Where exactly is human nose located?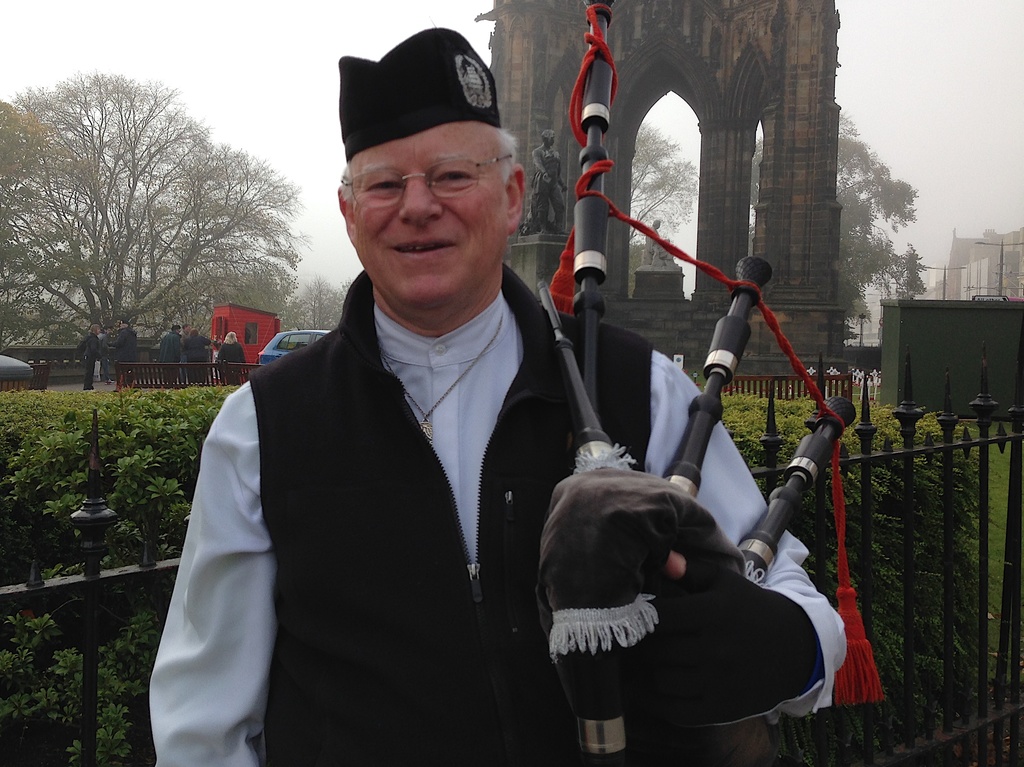
Its bounding box is {"left": 401, "top": 174, "right": 447, "bottom": 227}.
